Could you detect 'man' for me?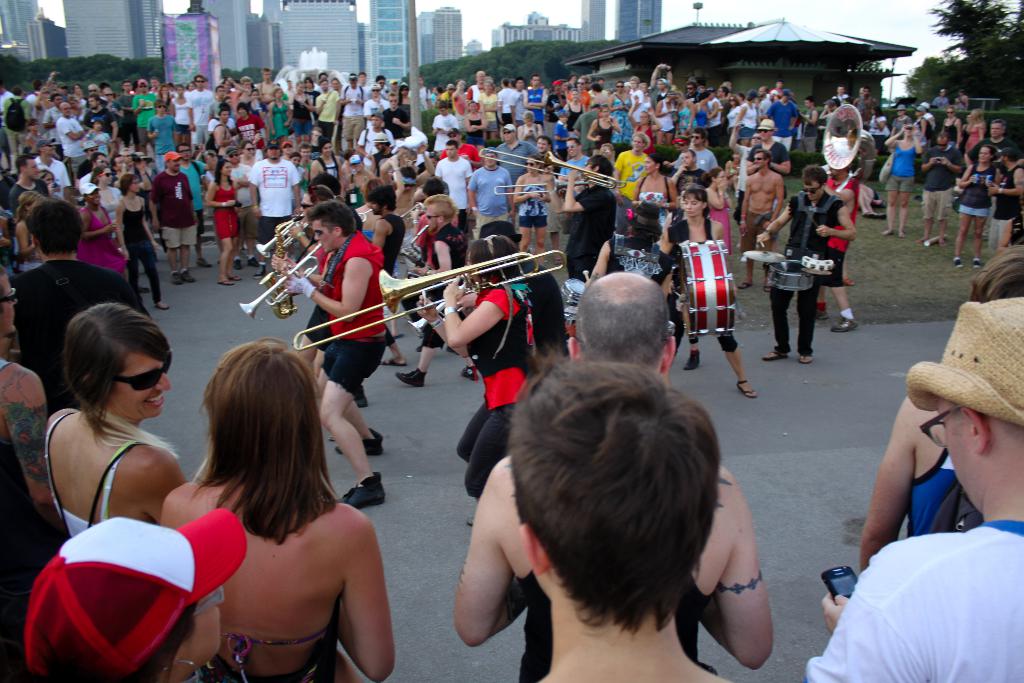
Detection result: box=[508, 342, 743, 682].
